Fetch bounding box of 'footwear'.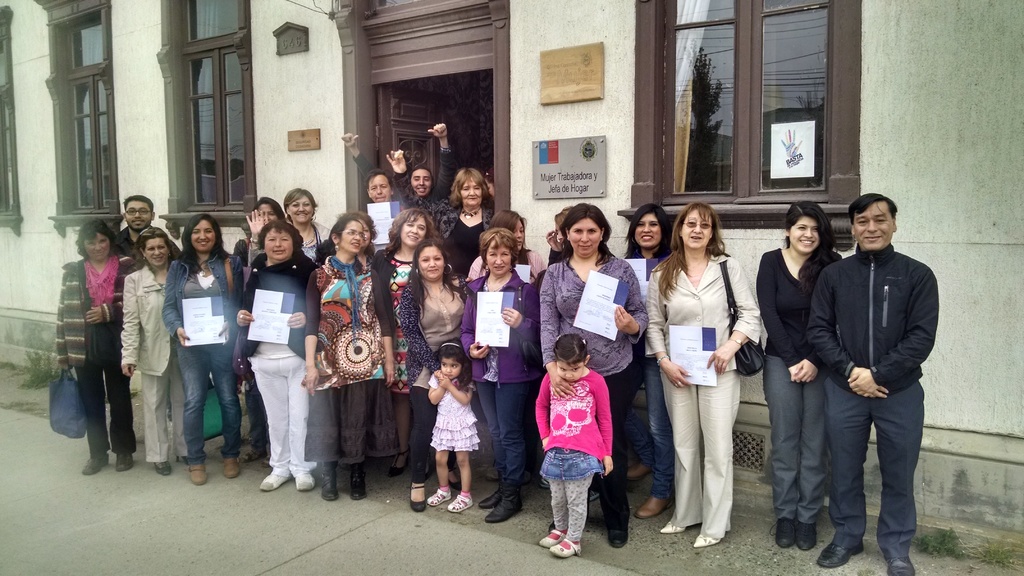
Bbox: 819 543 863 566.
